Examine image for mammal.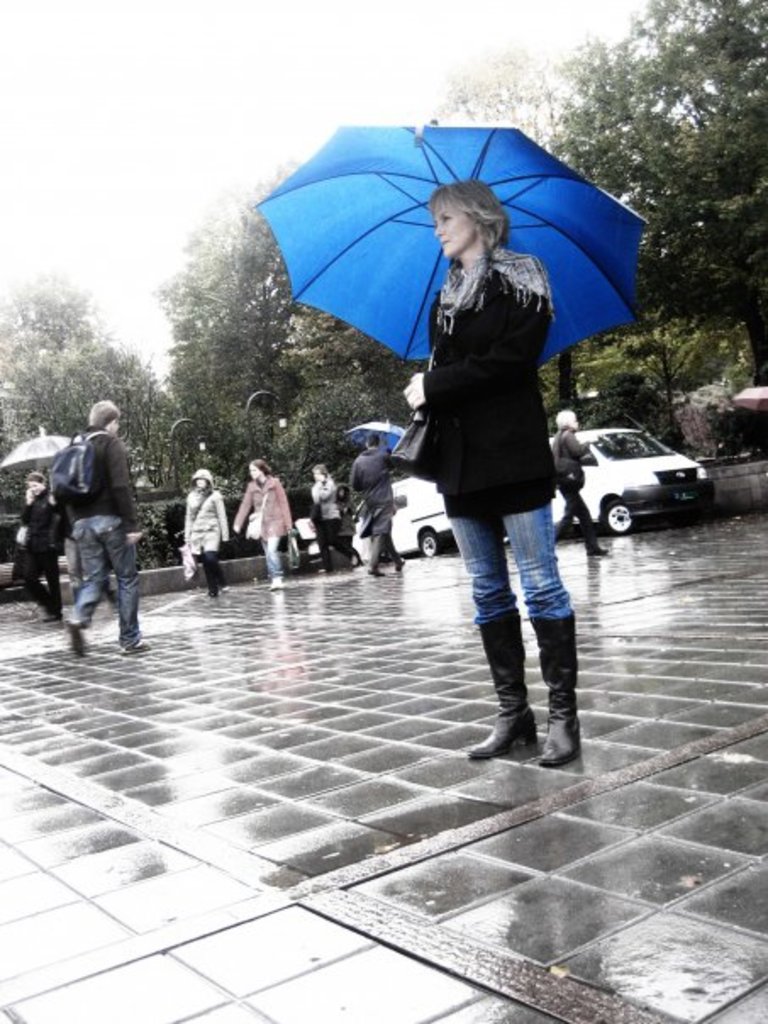
Examination result: bbox=[71, 392, 149, 658].
